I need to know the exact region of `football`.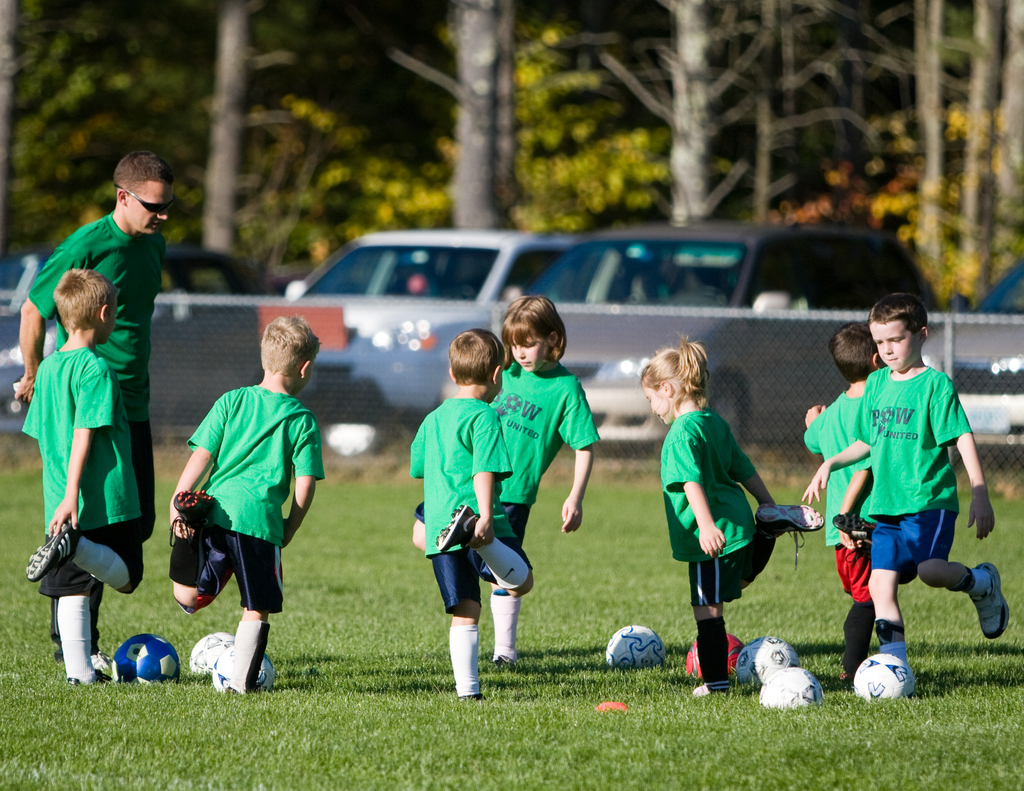
Region: <box>681,630,747,680</box>.
